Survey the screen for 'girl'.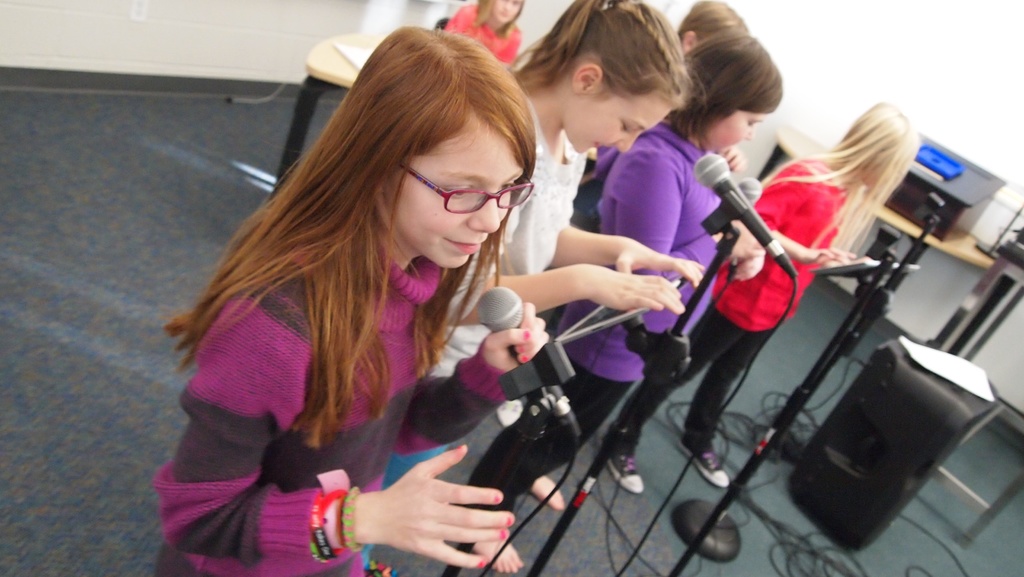
Survey found: select_region(595, 99, 921, 497).
